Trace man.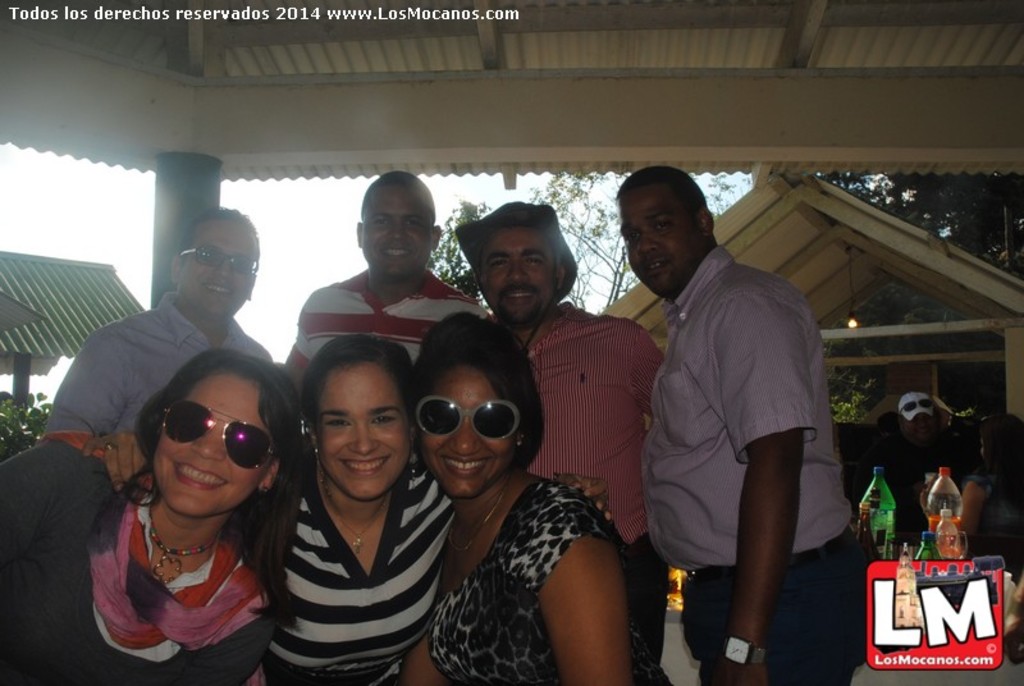
Traced to x1=595, y1=151, x2=849, y2=683.
